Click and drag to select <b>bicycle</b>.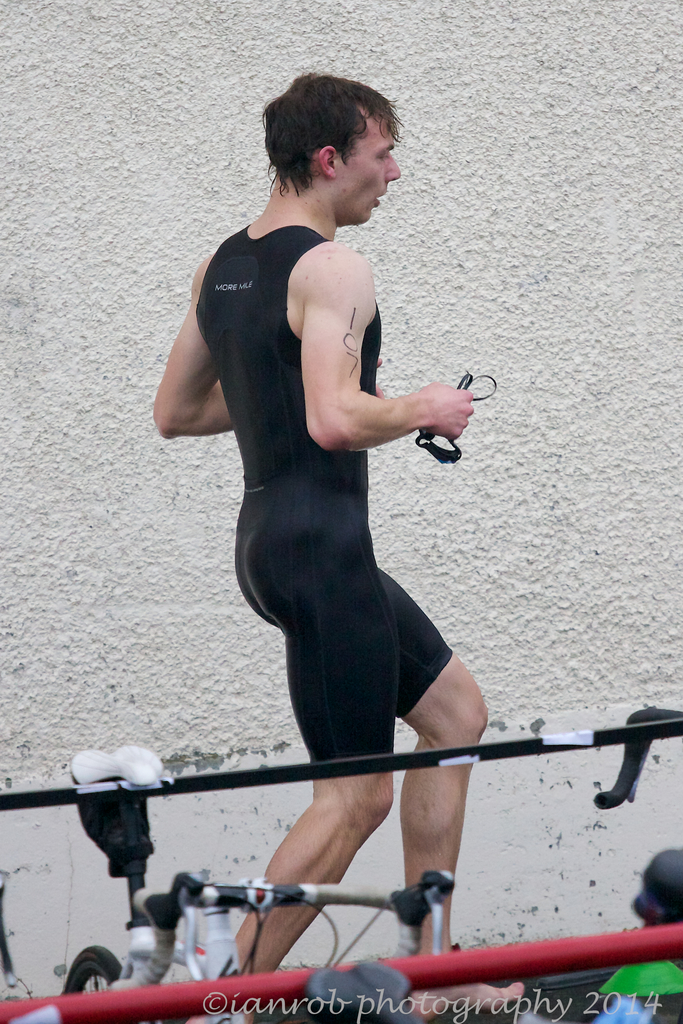
Selection: <box>61,739,463,991</box>.
